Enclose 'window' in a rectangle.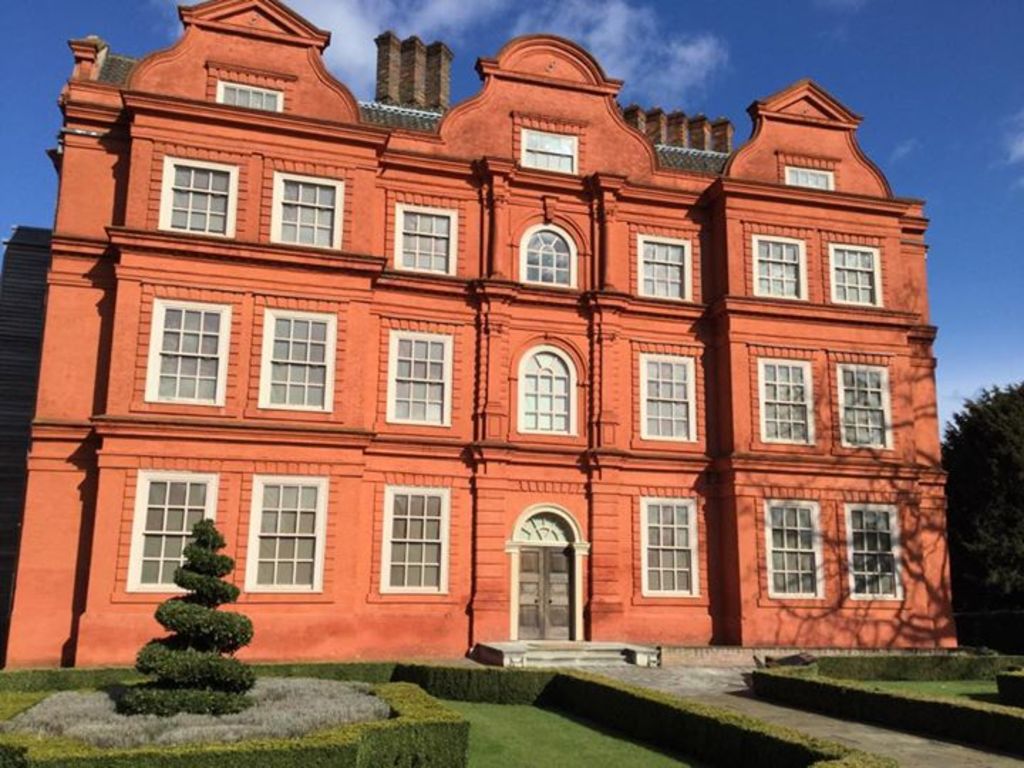
[526, 223, 575, 294].
